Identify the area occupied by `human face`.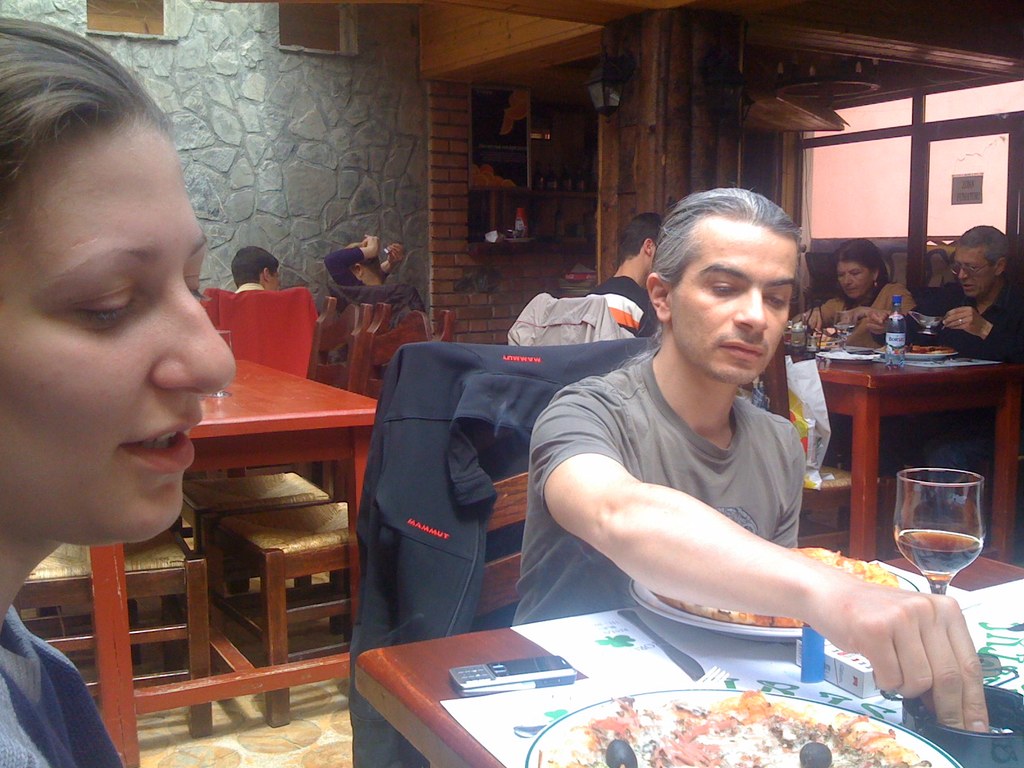
Area: select_region(953, 246, 995, 298).
